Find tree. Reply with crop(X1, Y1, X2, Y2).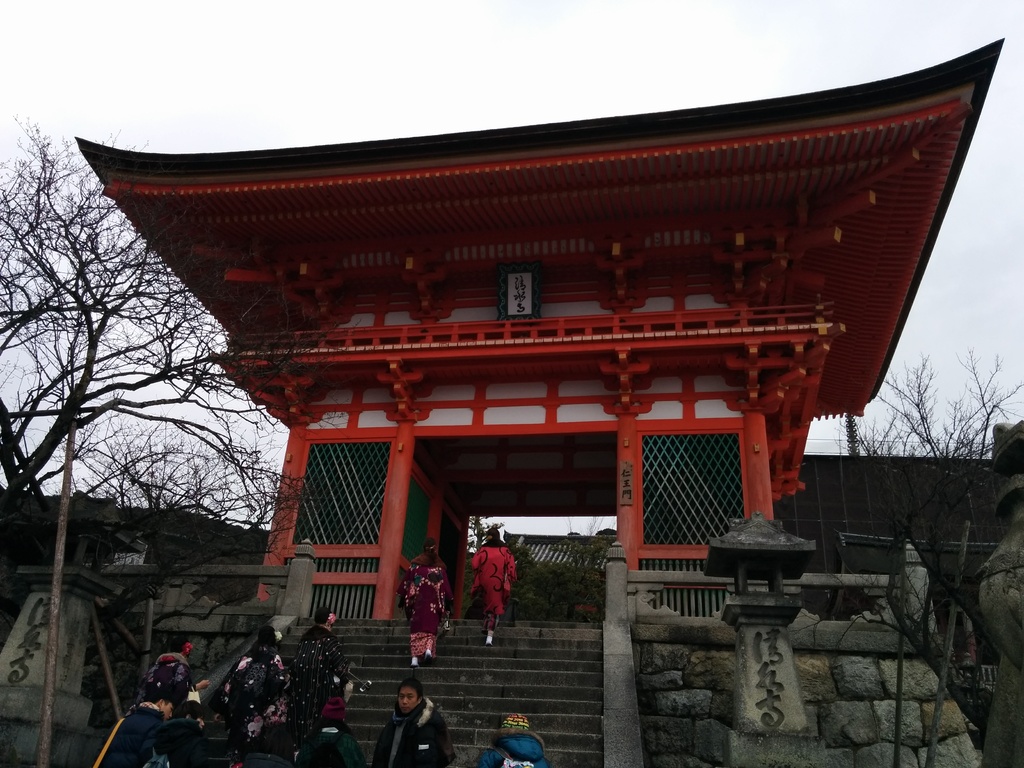
crop(8, 147, 261, 636).
